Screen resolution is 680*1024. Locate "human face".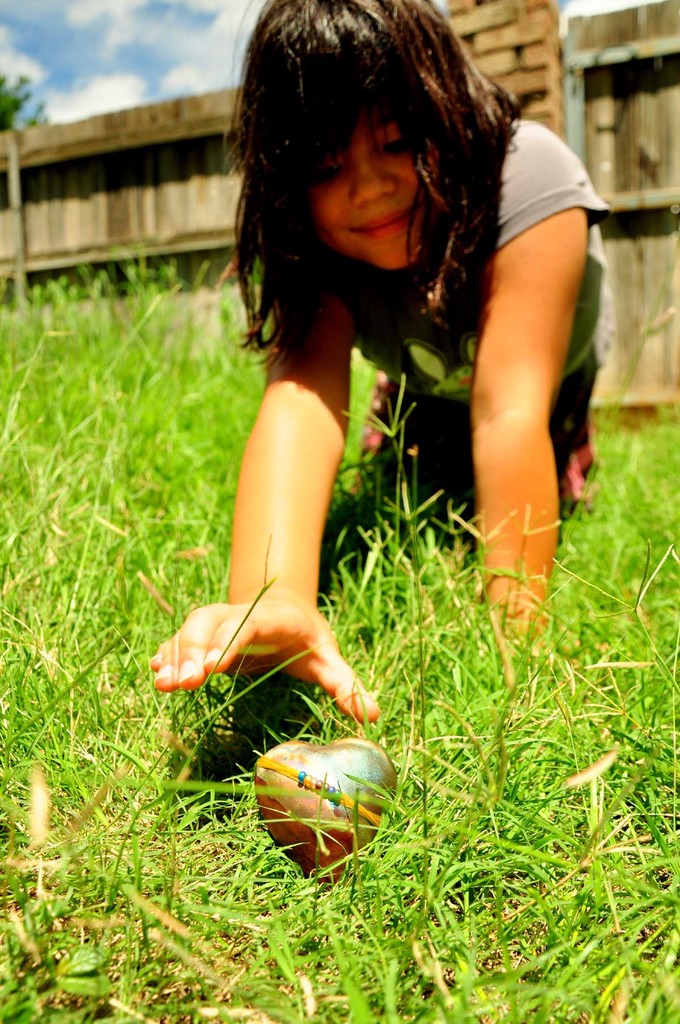
286,69,475,263.
